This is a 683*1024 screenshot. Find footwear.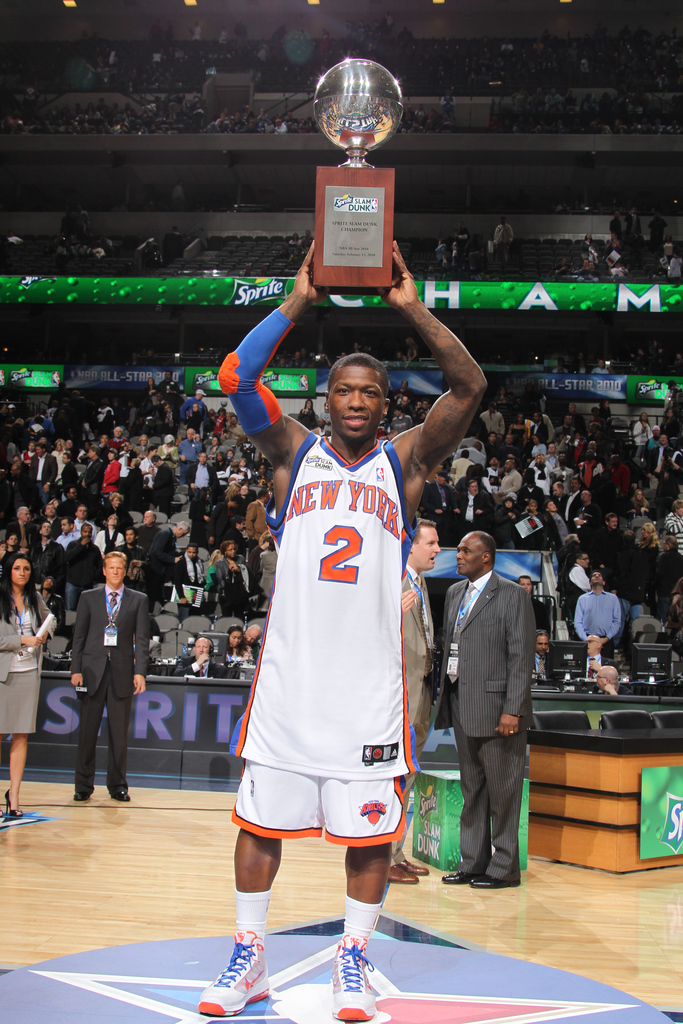
Bounding box: (331,930,377,1020).
